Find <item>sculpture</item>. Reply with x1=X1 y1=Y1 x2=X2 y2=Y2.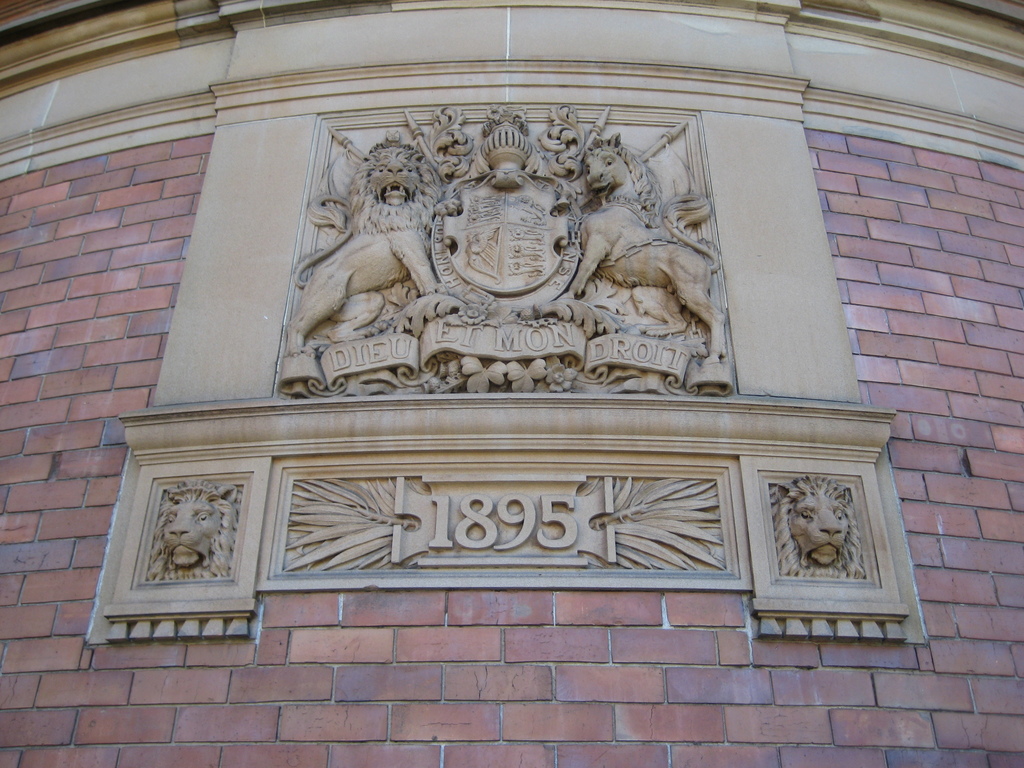
x1=144 y1=490 x2=245 y2=585.
